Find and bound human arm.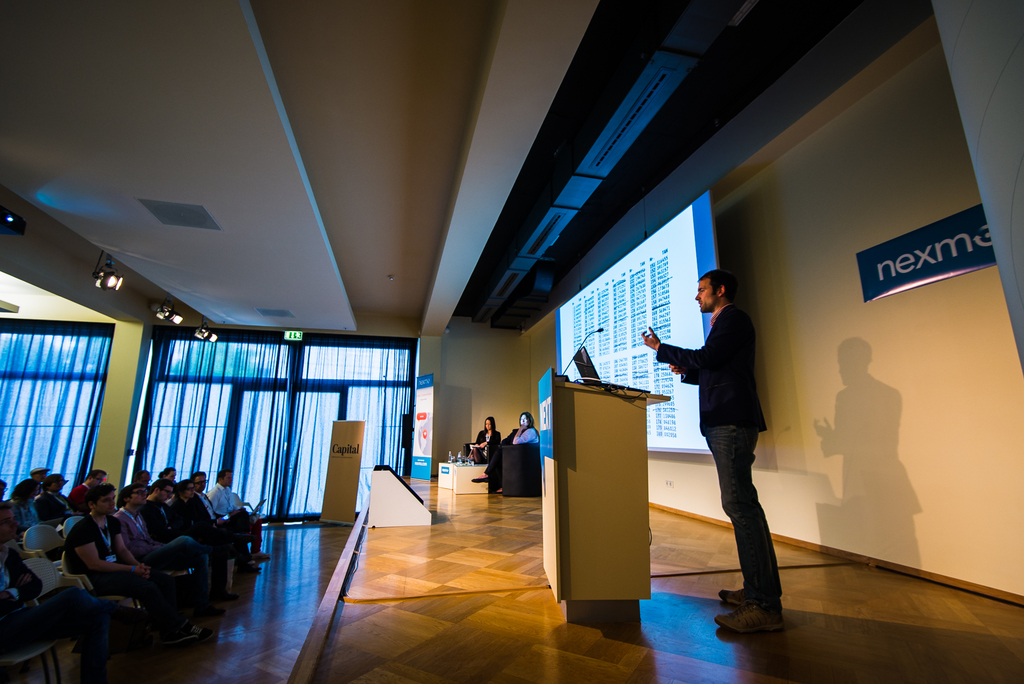
Bound: BBox(203, 484, 240, 514).
